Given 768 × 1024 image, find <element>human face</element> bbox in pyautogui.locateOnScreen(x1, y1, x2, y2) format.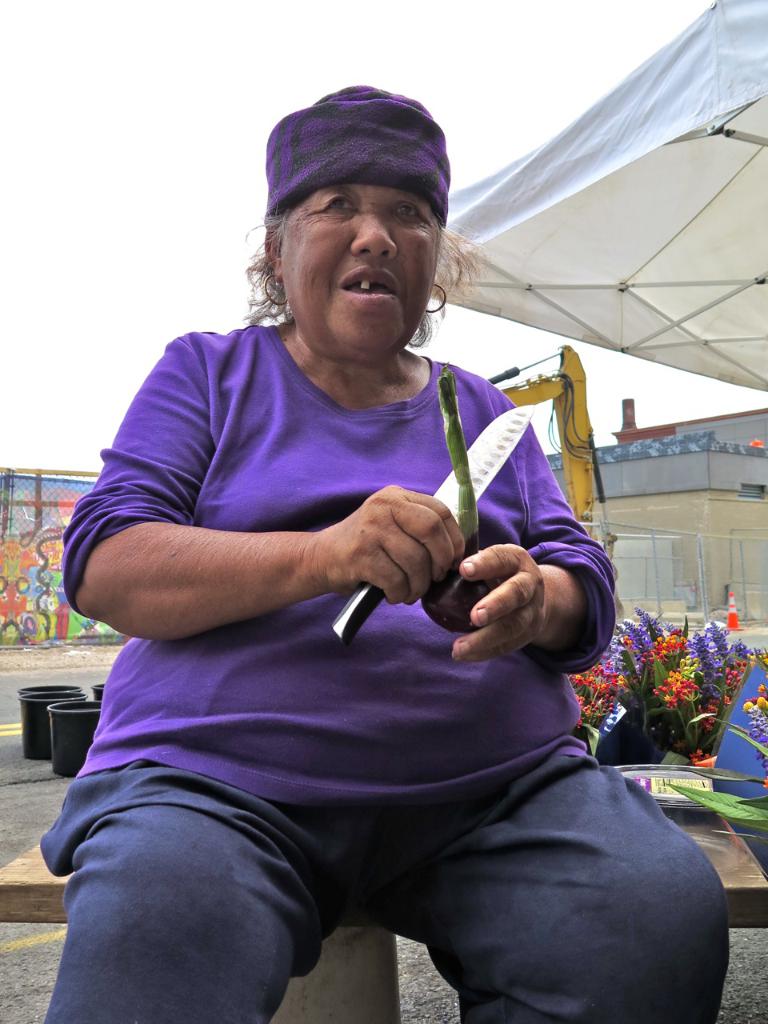
pyautogui.locateOnScreen(283, 183, 442, 350).
